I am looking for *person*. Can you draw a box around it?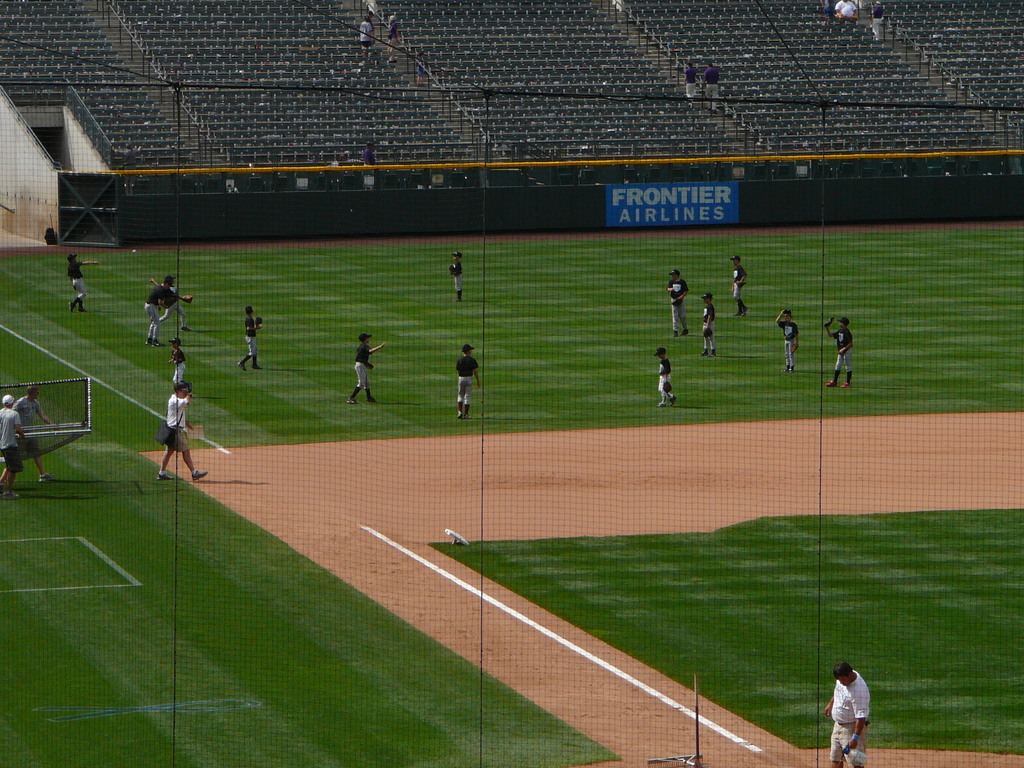
Sure, the bounding box is {"x1": 684, "y1": 58, "x2": 703, "y2": 102}.
